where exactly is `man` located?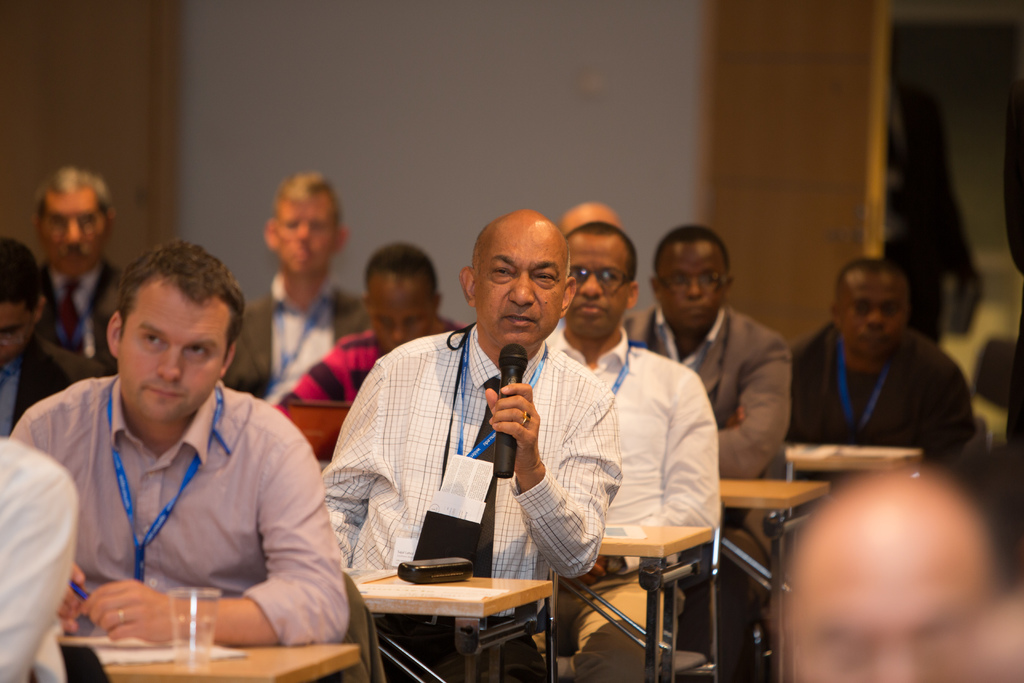
Its bounding box is (787, 254, 976, 468).
